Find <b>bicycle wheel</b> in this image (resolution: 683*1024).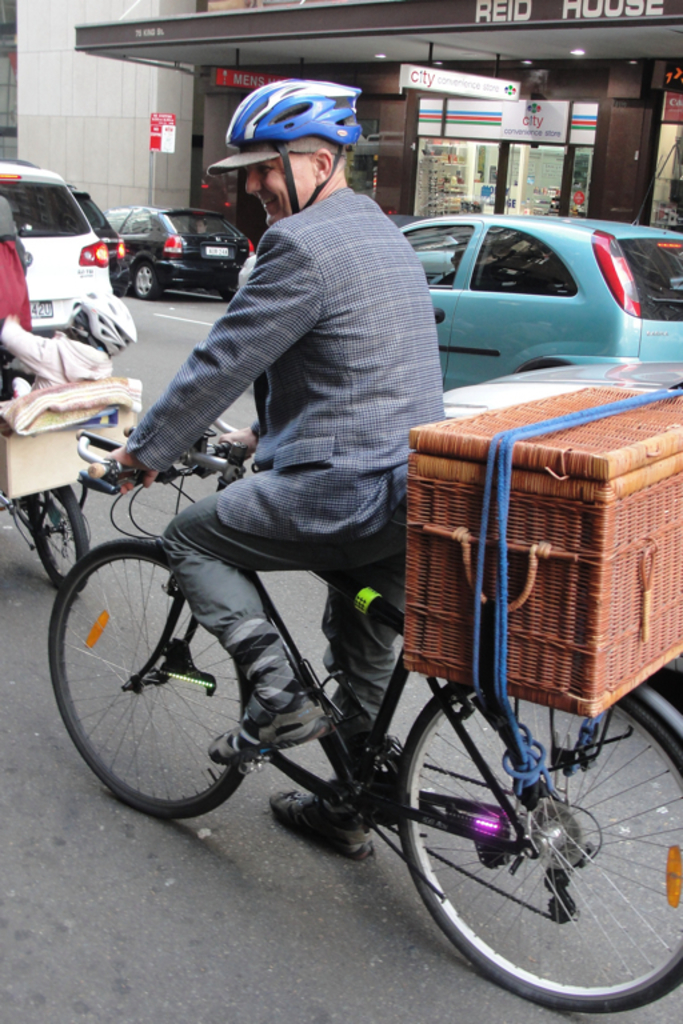
43, 529, 285, 827.
